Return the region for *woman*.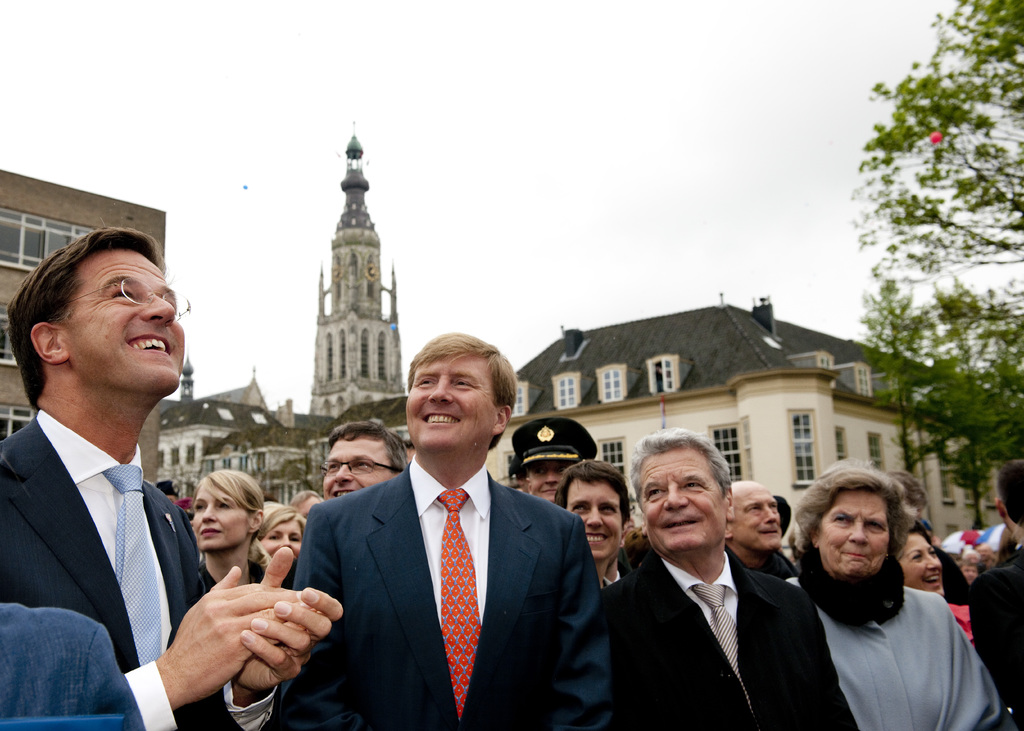
box(551, 458, 628, 583).
